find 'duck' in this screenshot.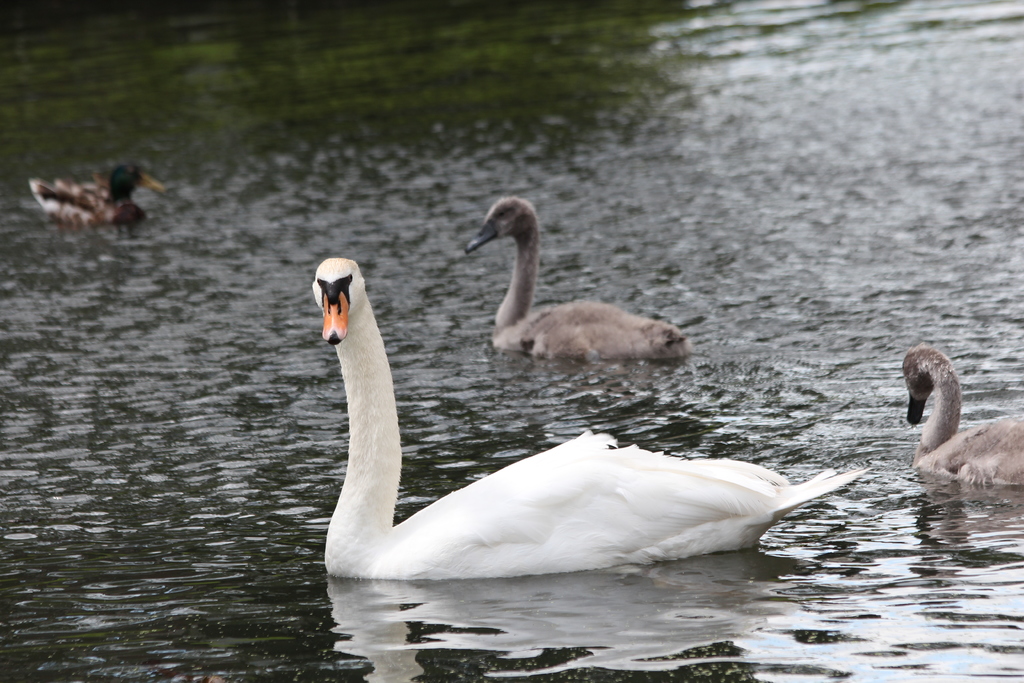
The bounding box for 'duck' is (473, 209, 705, 372).
